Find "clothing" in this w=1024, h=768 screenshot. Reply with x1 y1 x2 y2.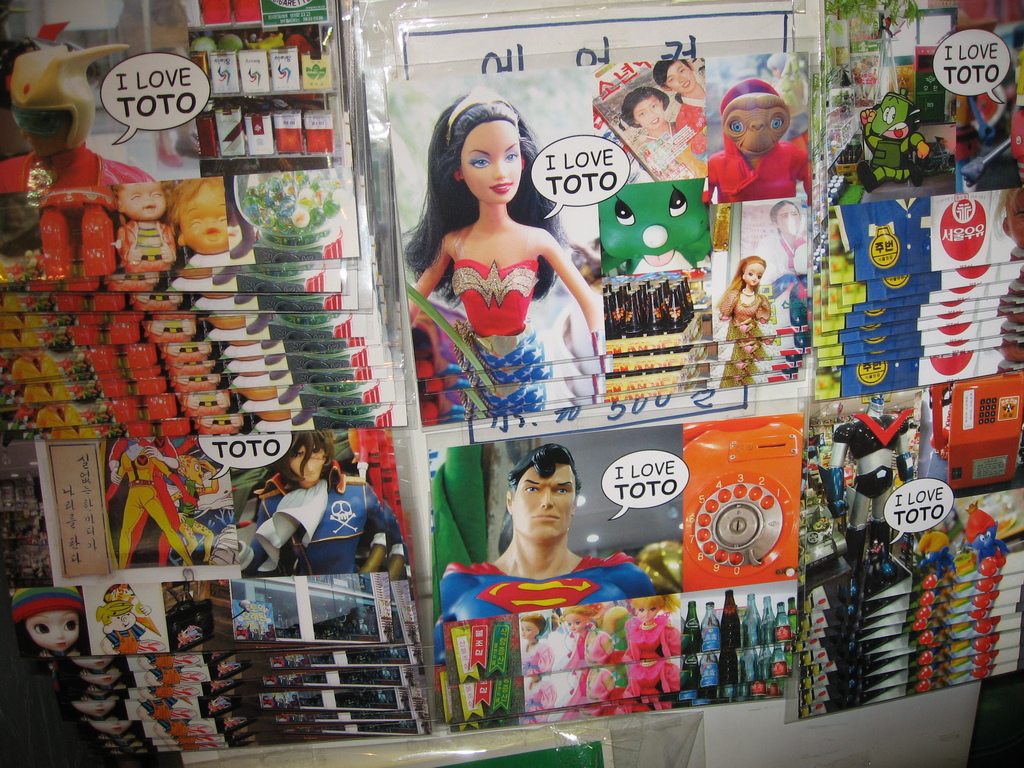
437 564 657 643.
